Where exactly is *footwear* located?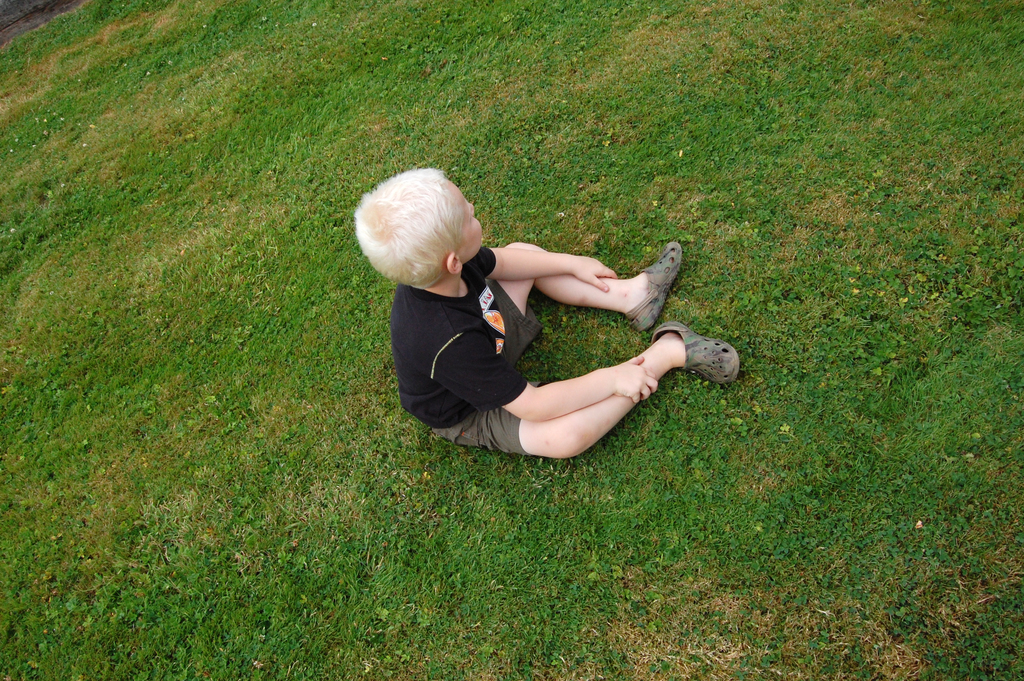
Its bounding box is rect(628, 241, 685, 335).
